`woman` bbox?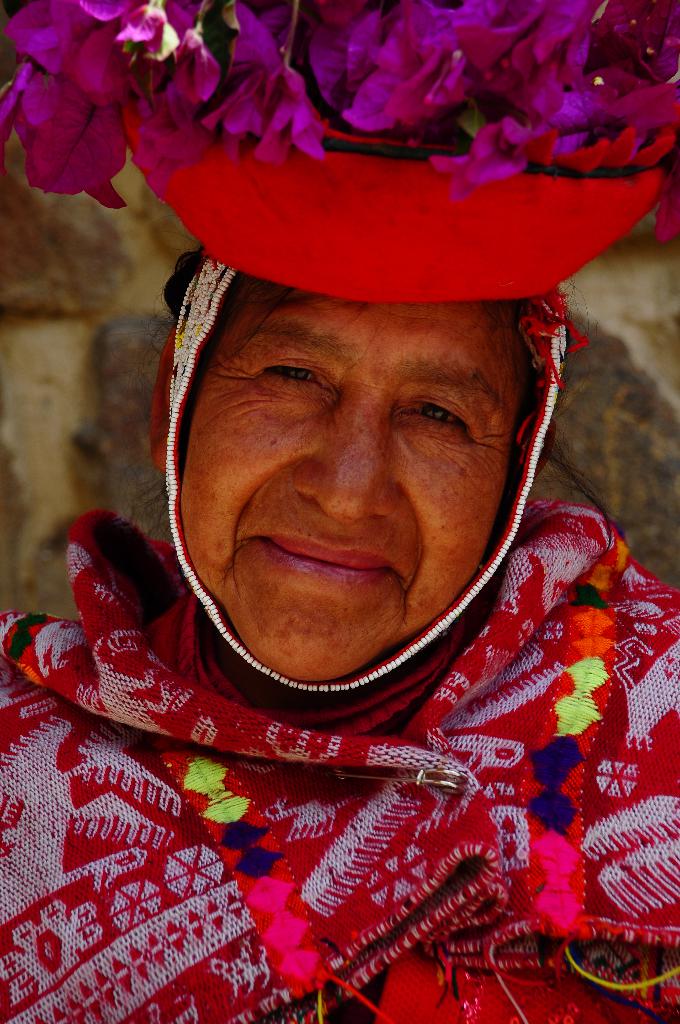
region(45, 122, 633, 979)
